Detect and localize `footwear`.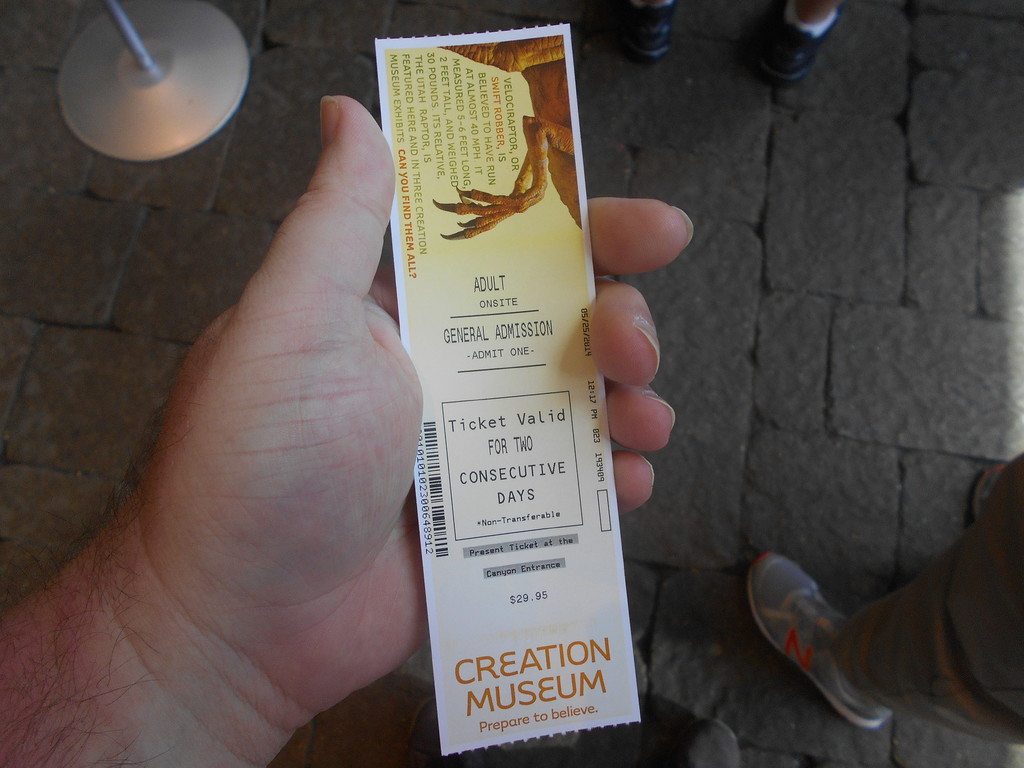
Localized at <box>625,0,683,66</box>.
